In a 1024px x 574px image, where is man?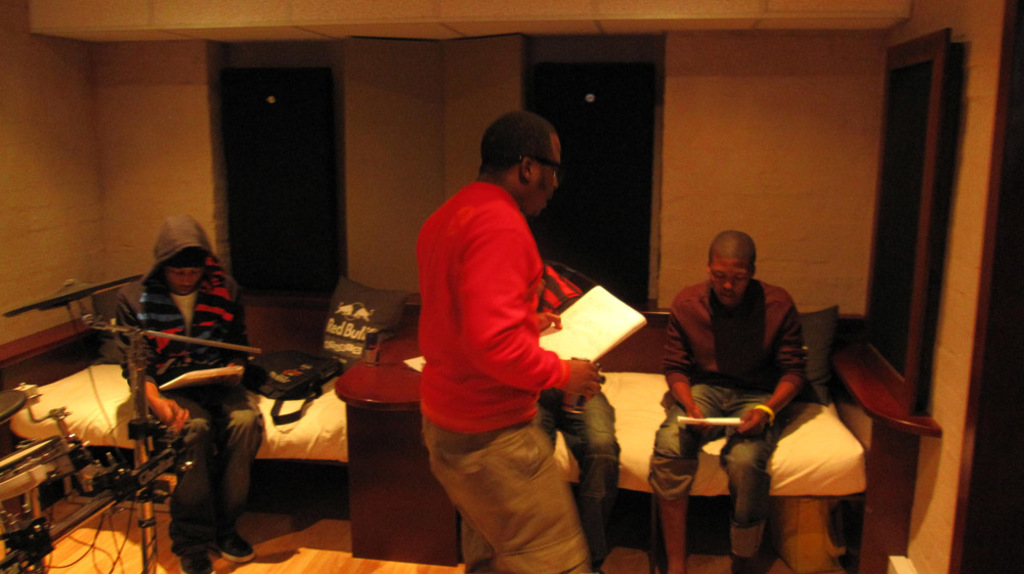
x1=415, y1=112, x2=605, y2=573.
